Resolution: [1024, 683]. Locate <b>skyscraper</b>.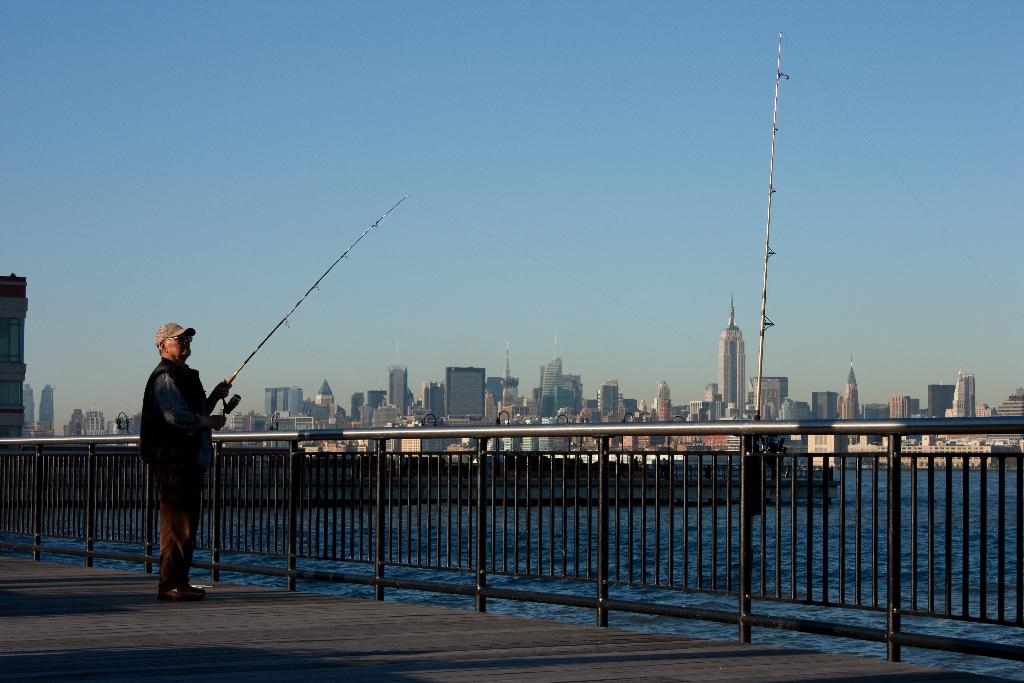
{"left": 719, "top": 287, "right": 747, "bottom": 416}.
